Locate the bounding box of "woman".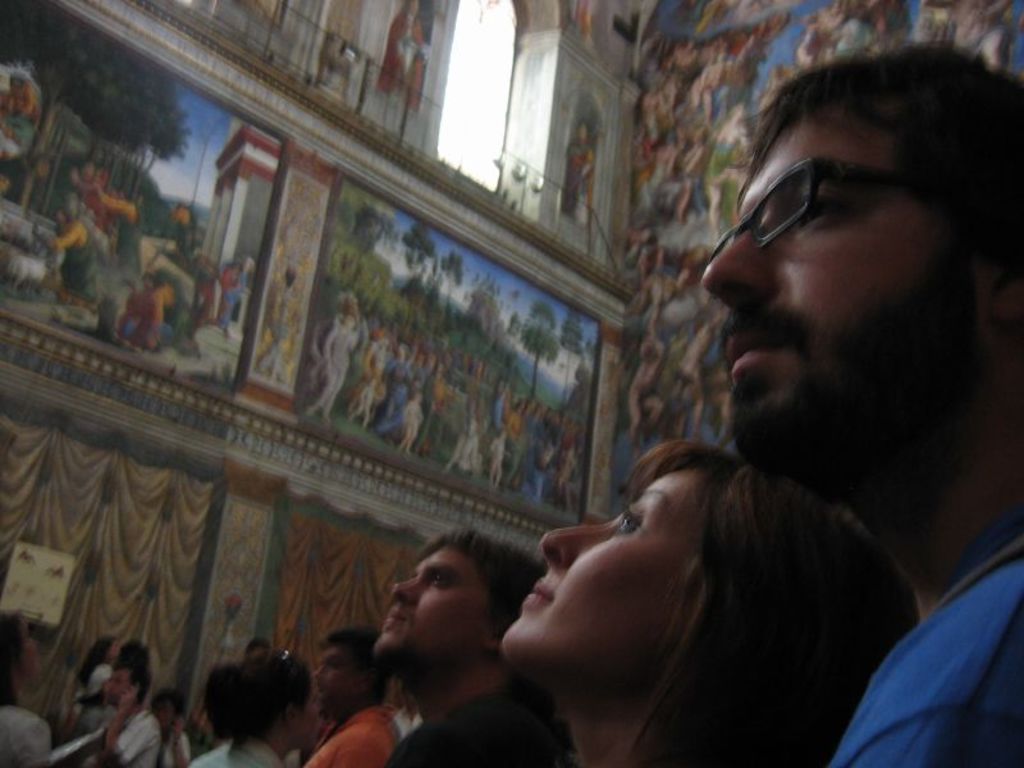
Bounding box: locate(186, 653, 311, 767).
